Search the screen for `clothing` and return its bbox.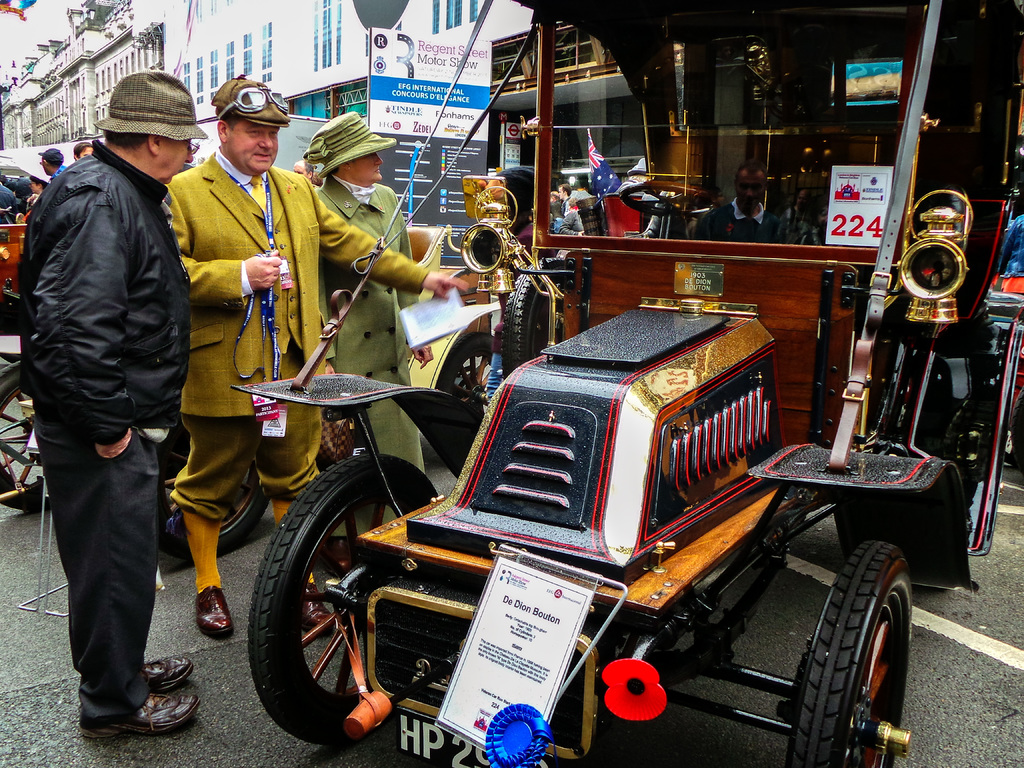
Found: (155, 144, 433, 534).
